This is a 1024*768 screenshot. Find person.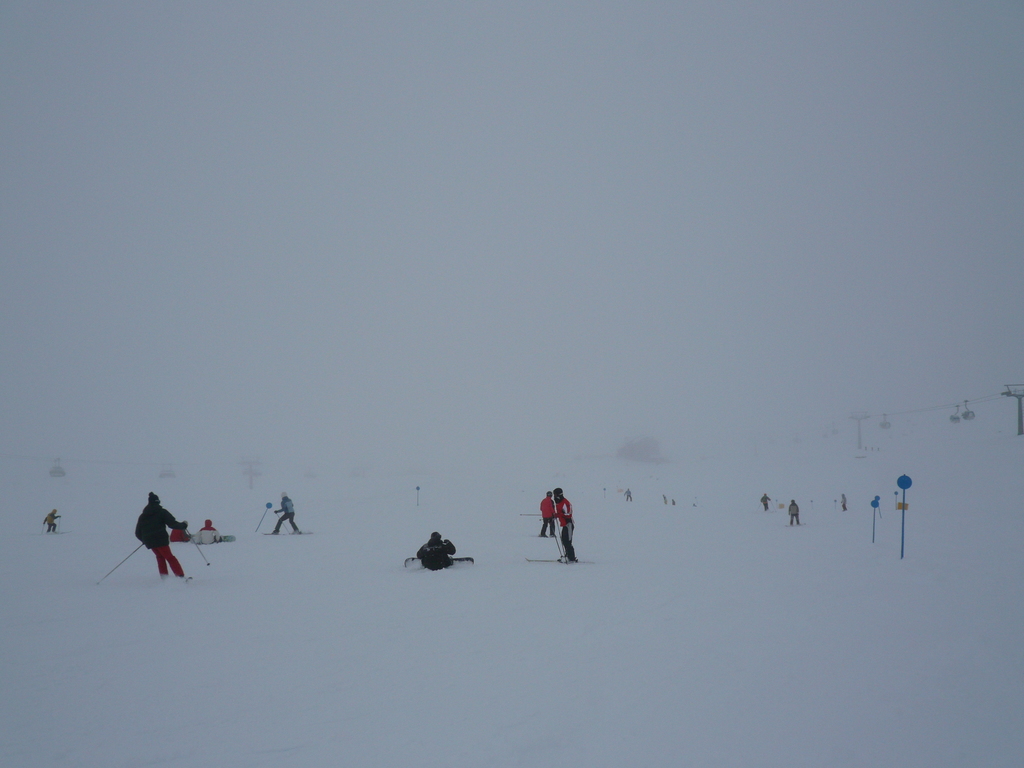
Bounding box: pyautogui.locateOnScreen(761, 493, 771, 511).
